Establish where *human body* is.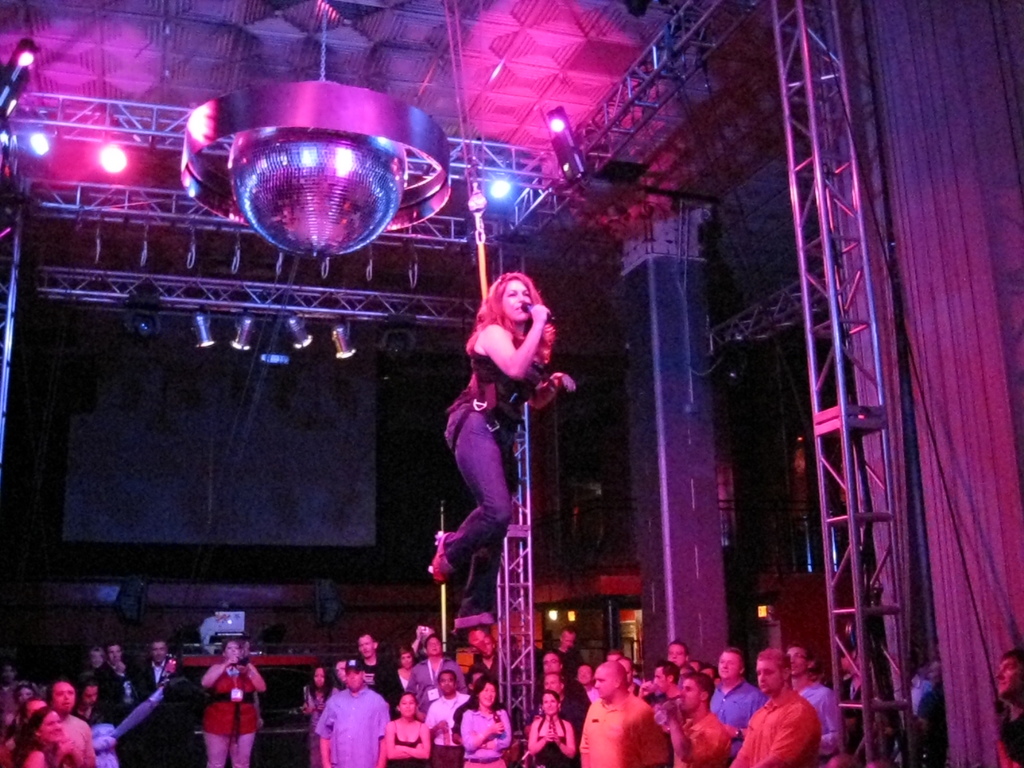
Established at crop(1003, 657, 1023, 767).
